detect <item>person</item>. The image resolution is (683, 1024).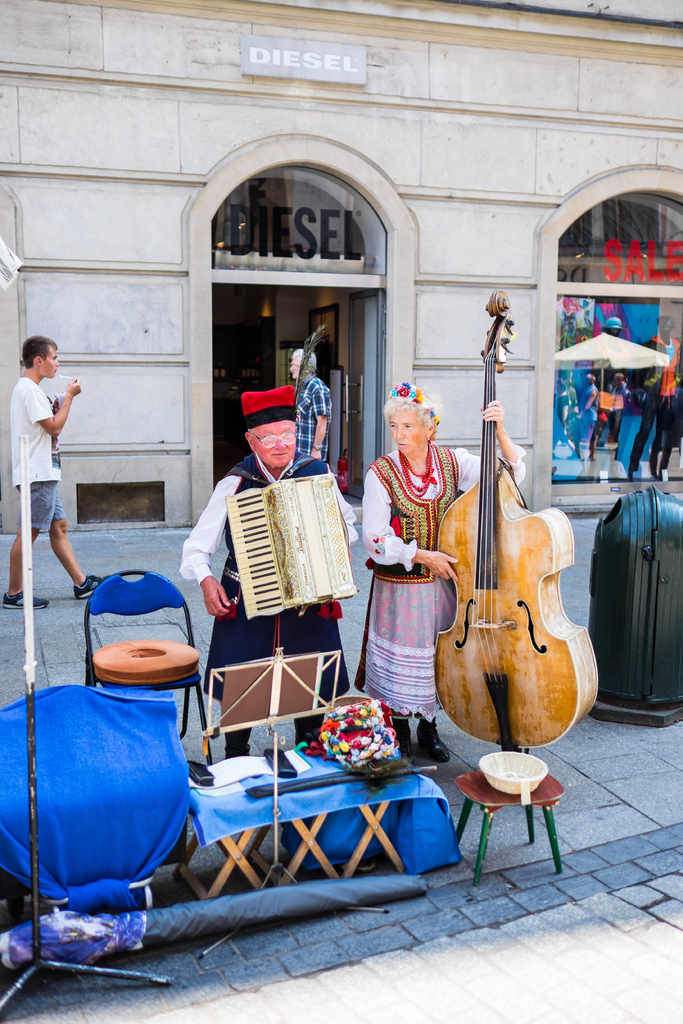
box(589, 314, 638, 452).
